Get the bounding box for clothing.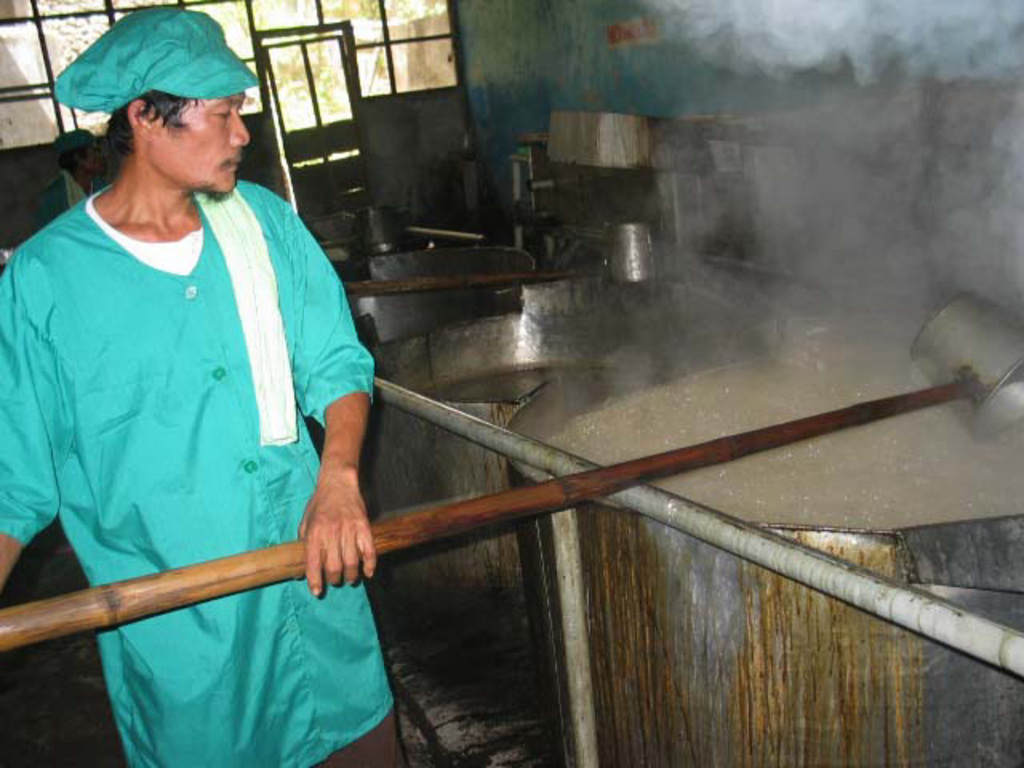
Rect(0, 189, 378, 757).
